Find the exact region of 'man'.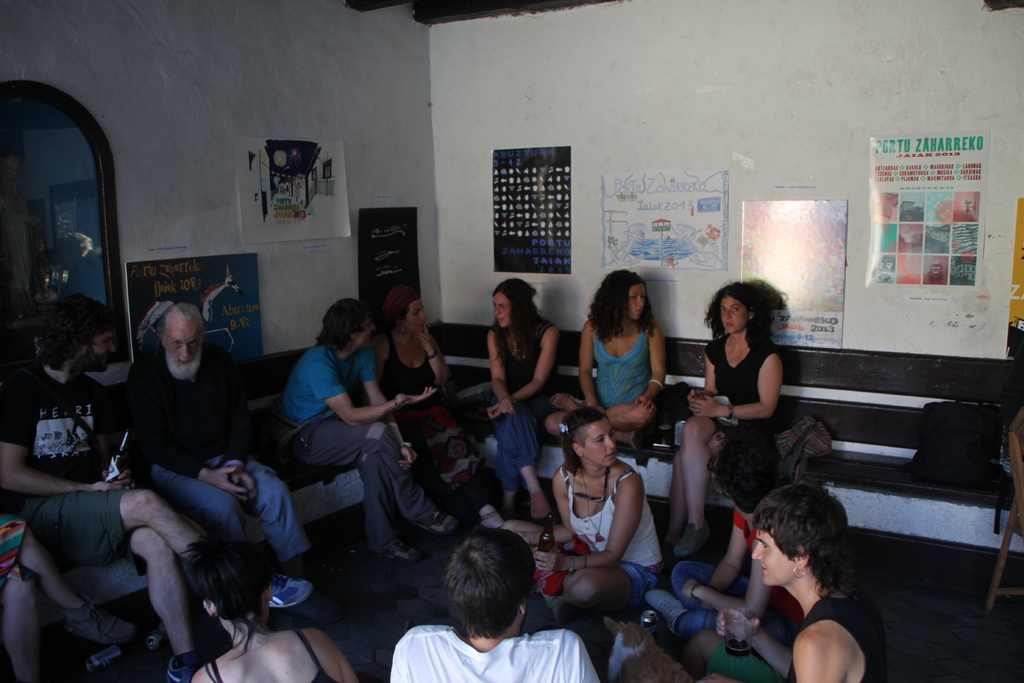
Exact region: x1=116, y1=303, x2=321, y2=616.
